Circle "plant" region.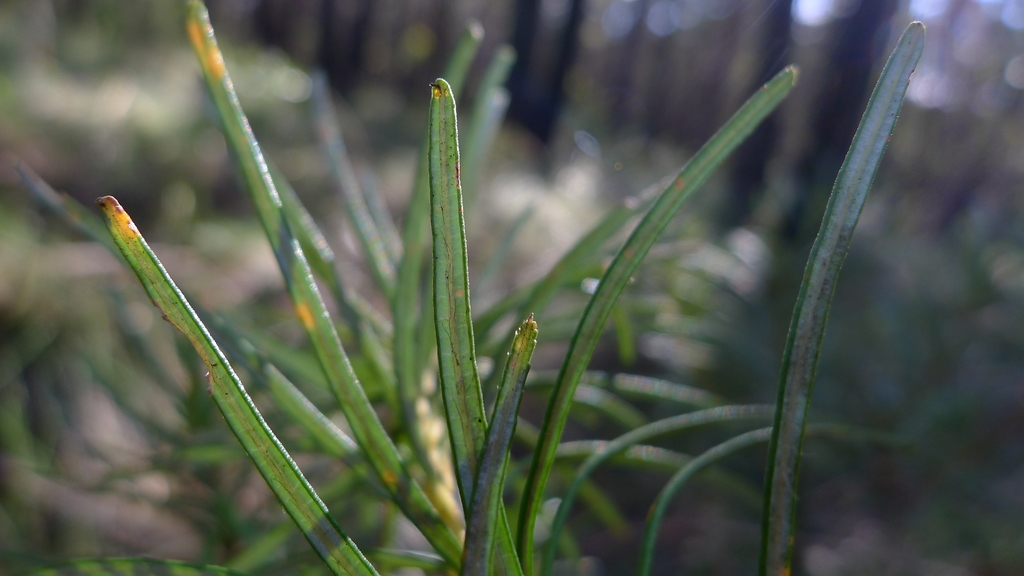
Region: l=0, t=2, r=929, b=575.
